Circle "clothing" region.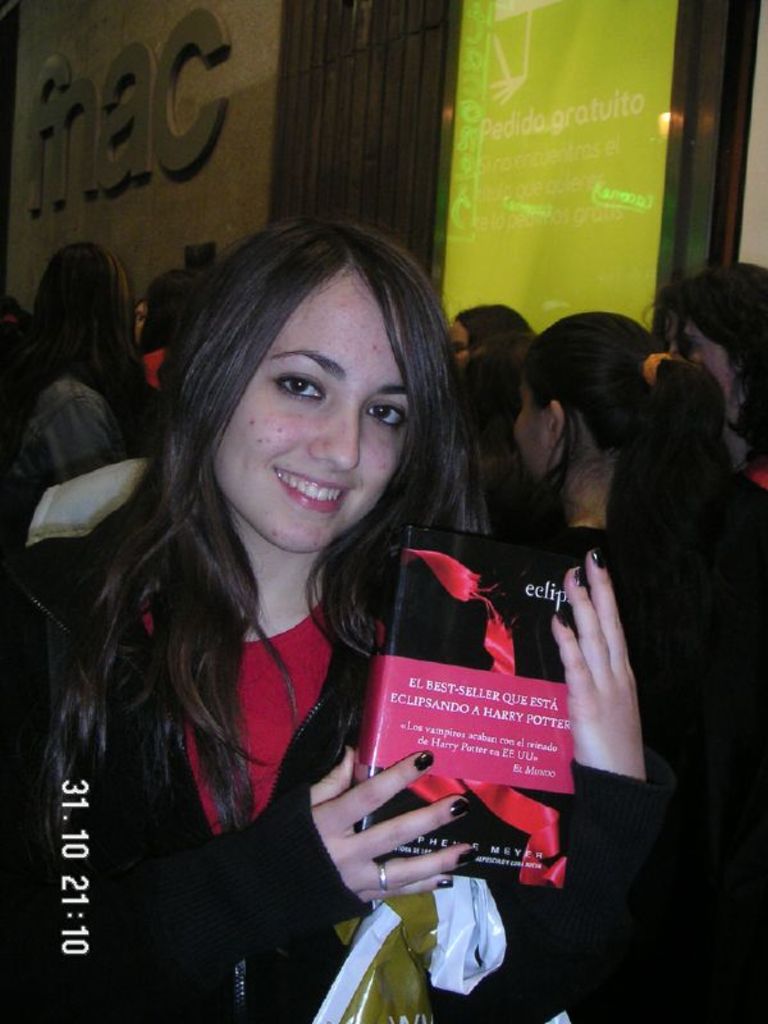
Region: {"left": 517, "top": 530, "right": 767, "bottom": 1023}.
